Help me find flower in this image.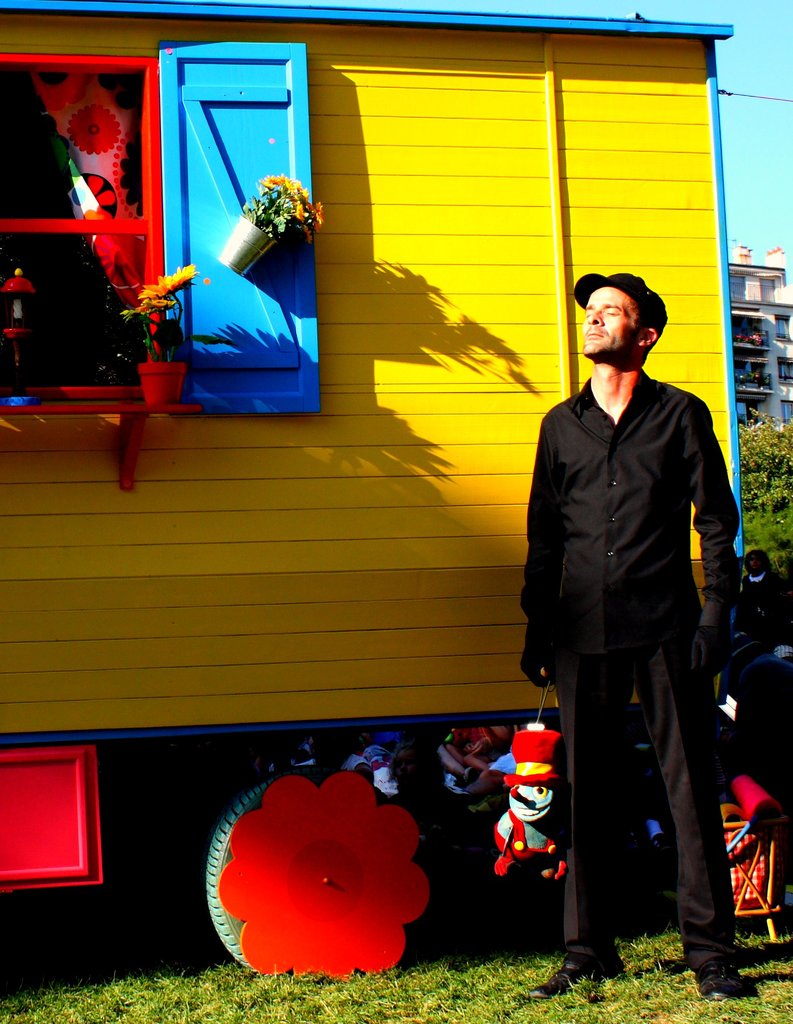
Found it: left=204, top=770, right=444, bottom=987.
